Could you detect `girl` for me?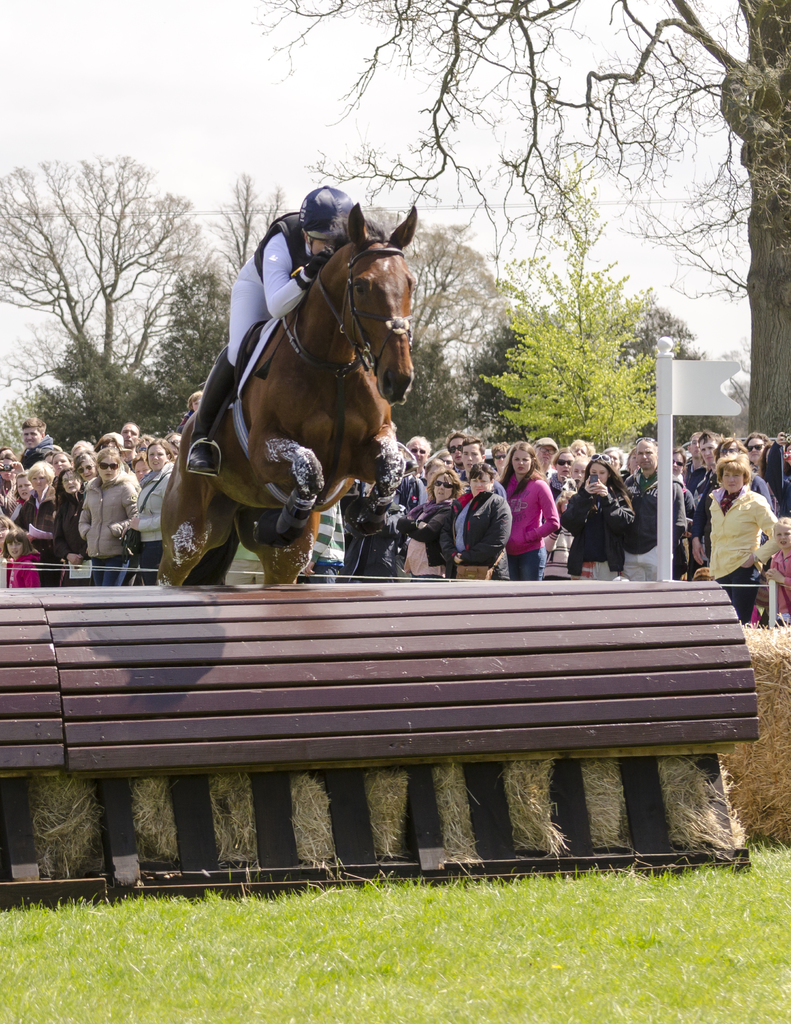
Detection result: 502:445:560:571.
